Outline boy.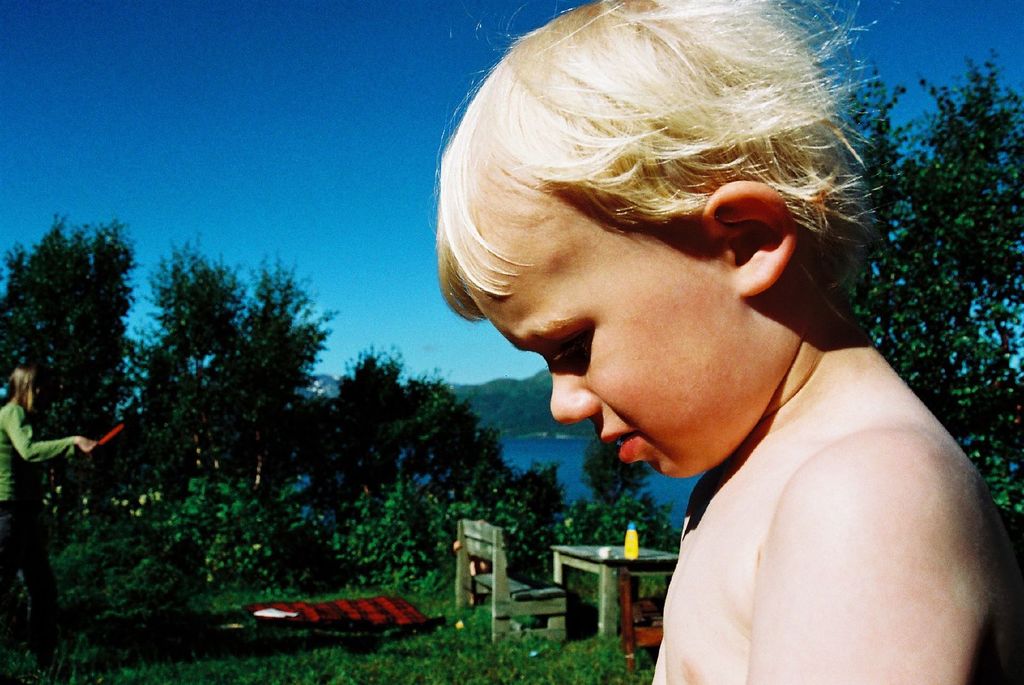
Outline: x1=389, y1=3, x2=982, y2=652.
